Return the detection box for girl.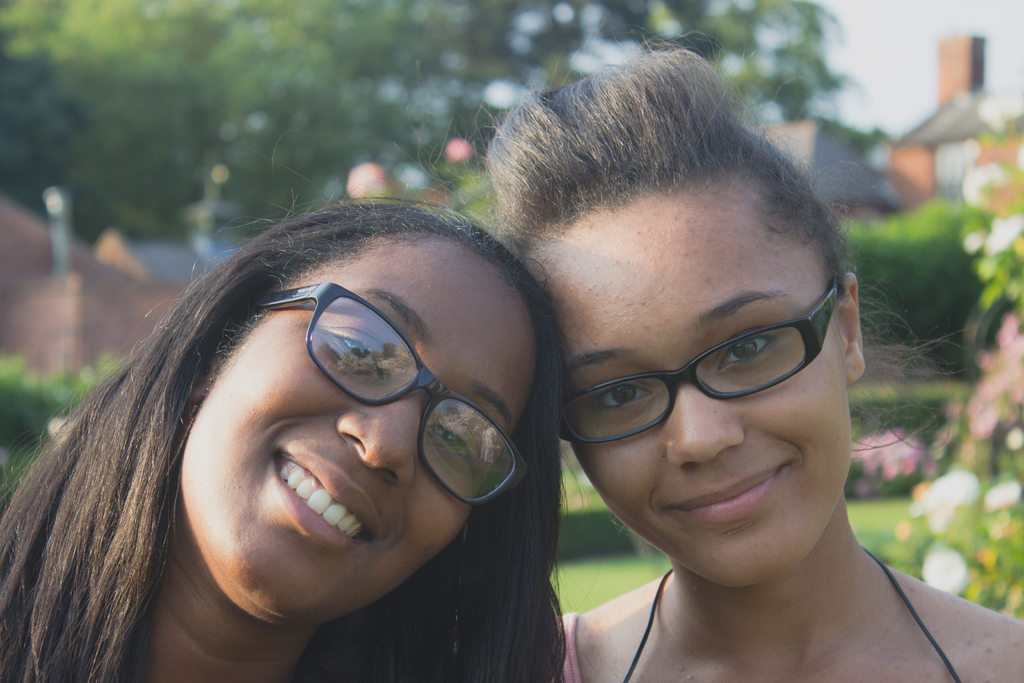
detection(429, 22, 1023, 682).
